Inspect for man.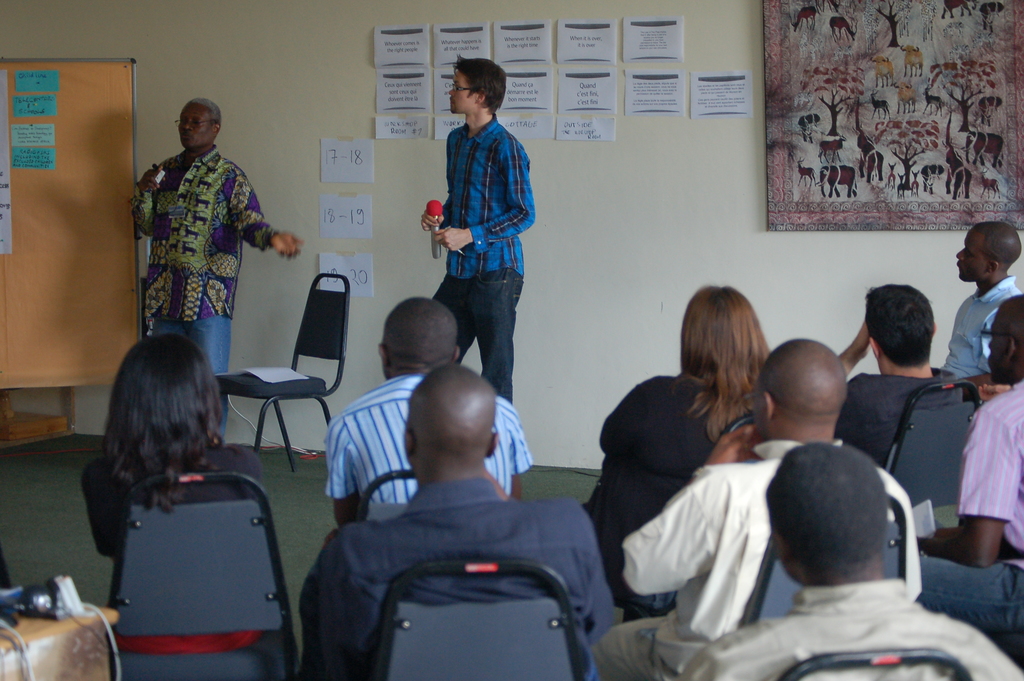
Inspection: locate(945, 224, 1023, 401).
